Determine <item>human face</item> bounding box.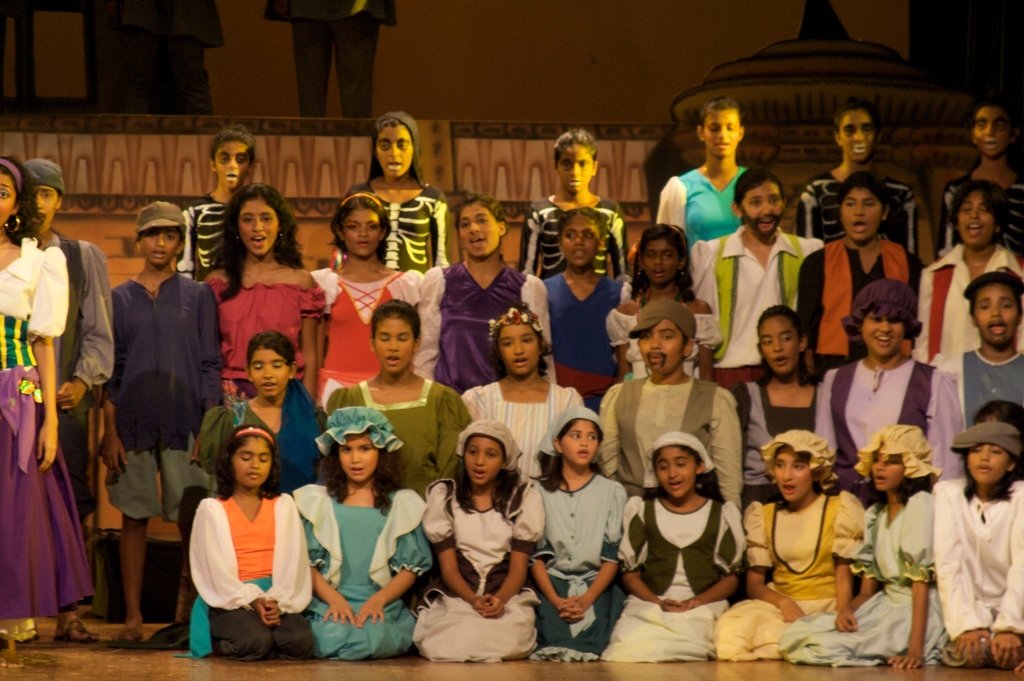
Determined: <bbox>961, 196, 992, 245</bbox>.
